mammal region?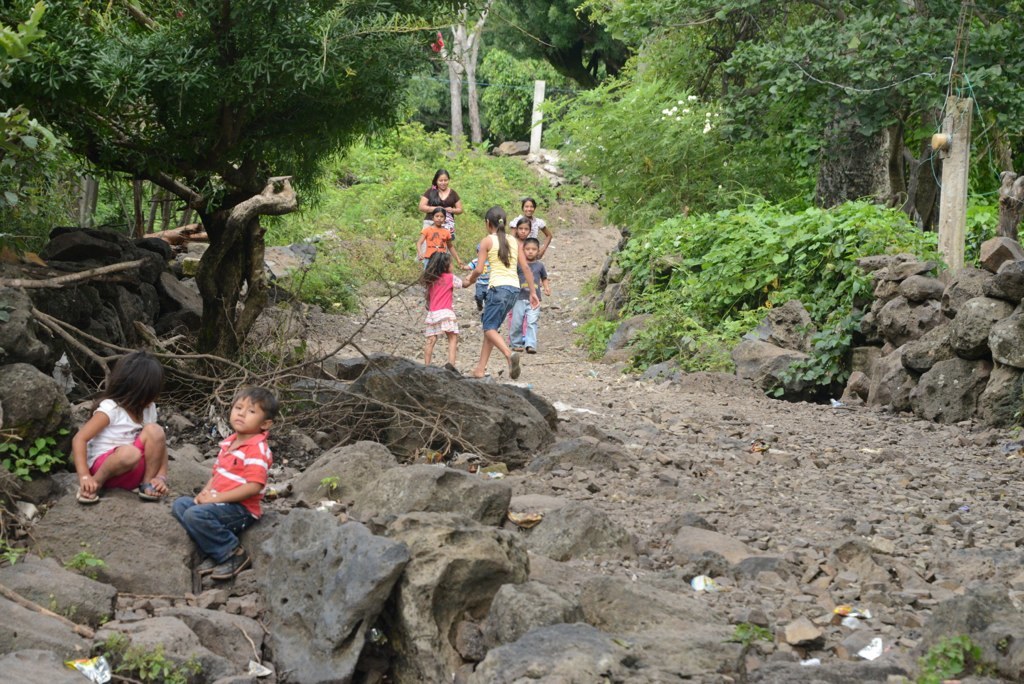
[423,246,476,378]
